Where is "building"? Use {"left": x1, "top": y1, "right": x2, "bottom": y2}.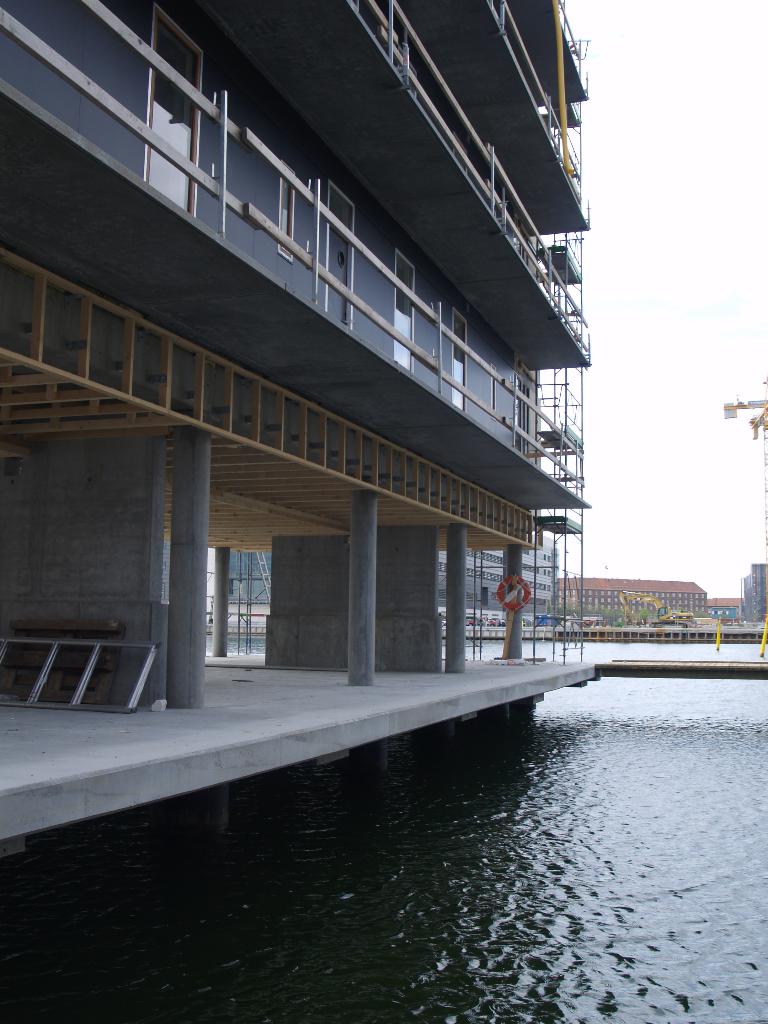
{"left": 556, "top": 573, "right": 718, "bottom": 621}.
